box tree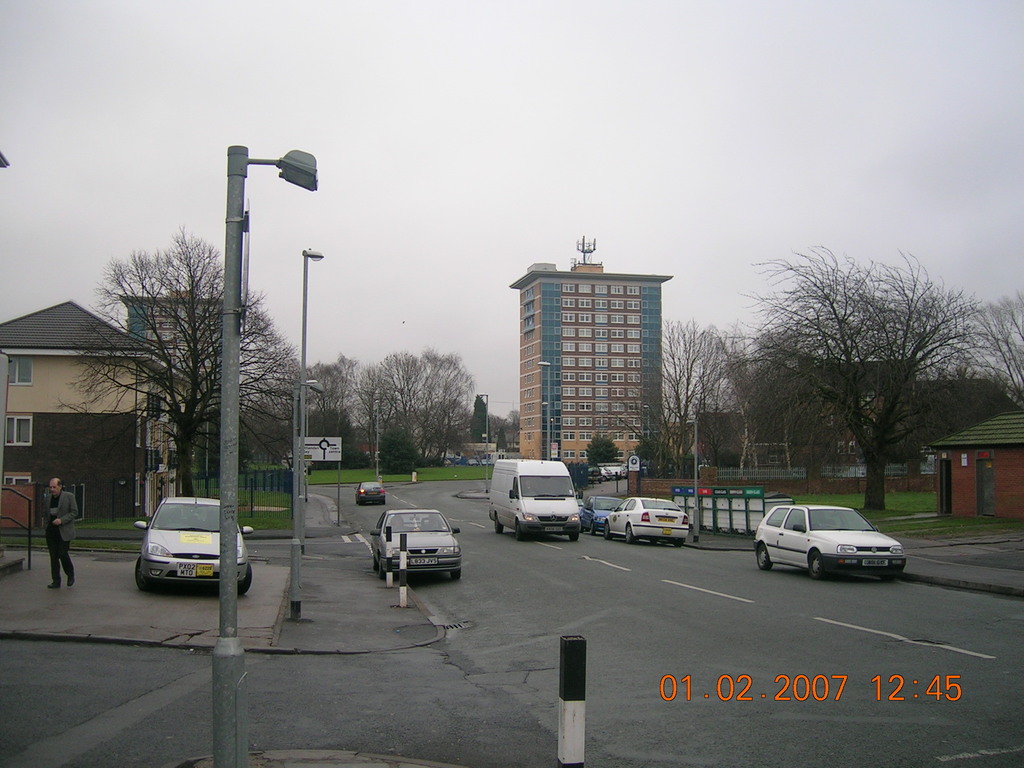
(x1=973, y1=296, x2=1023, y2=411)
